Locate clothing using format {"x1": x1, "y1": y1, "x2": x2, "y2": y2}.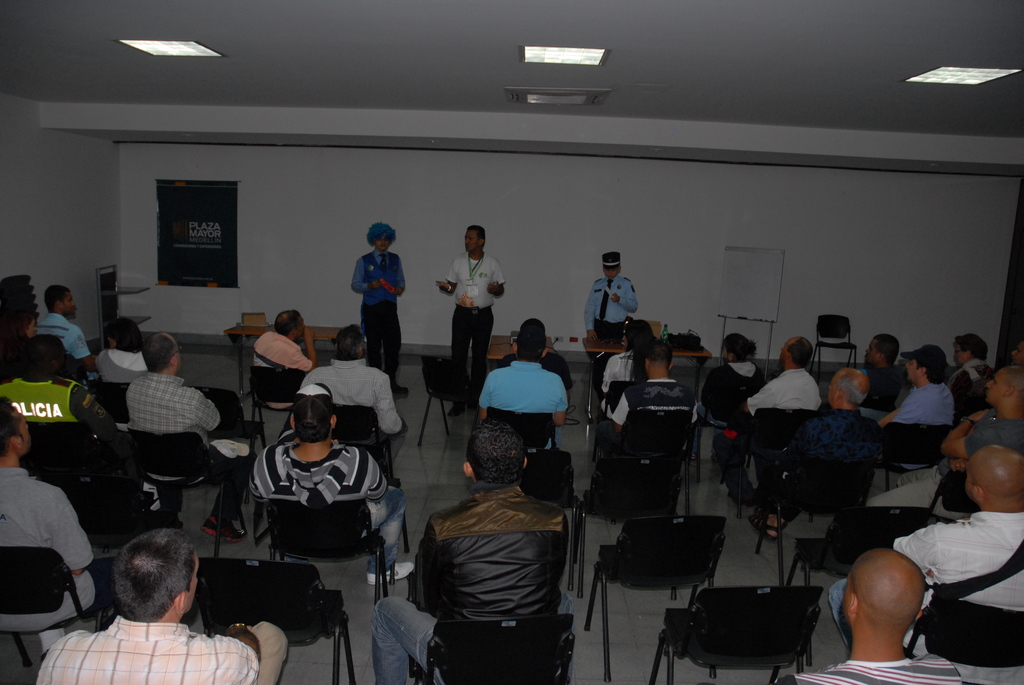
{"x1": 863, "y1": 359, "x2": 902, "y2": 405}.
